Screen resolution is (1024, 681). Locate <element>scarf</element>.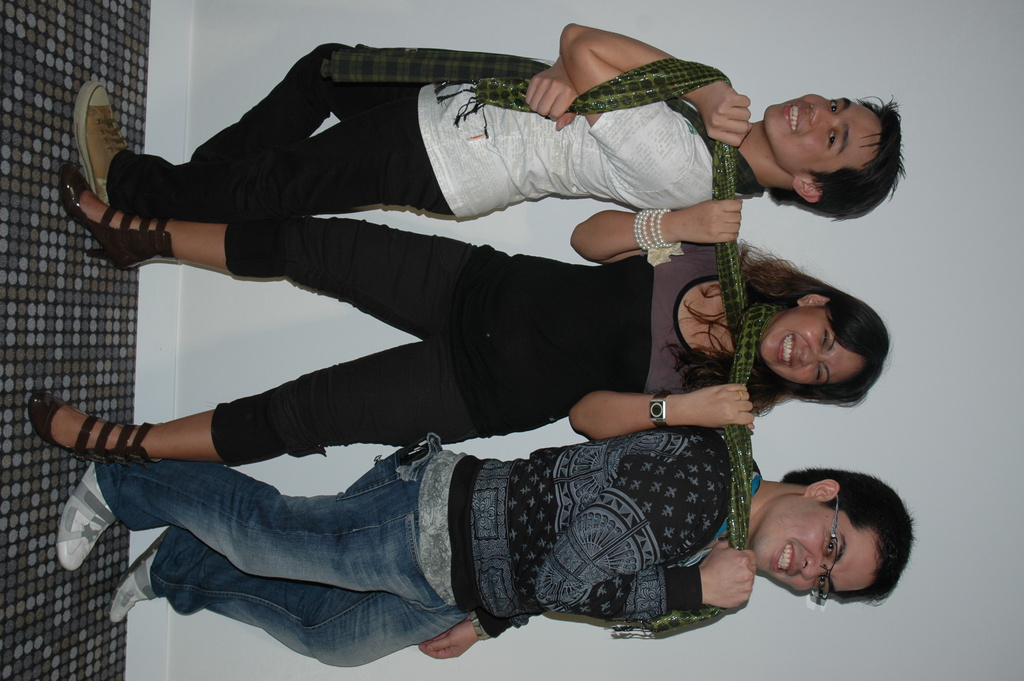
bbox=(314, 36, 776, 652).
